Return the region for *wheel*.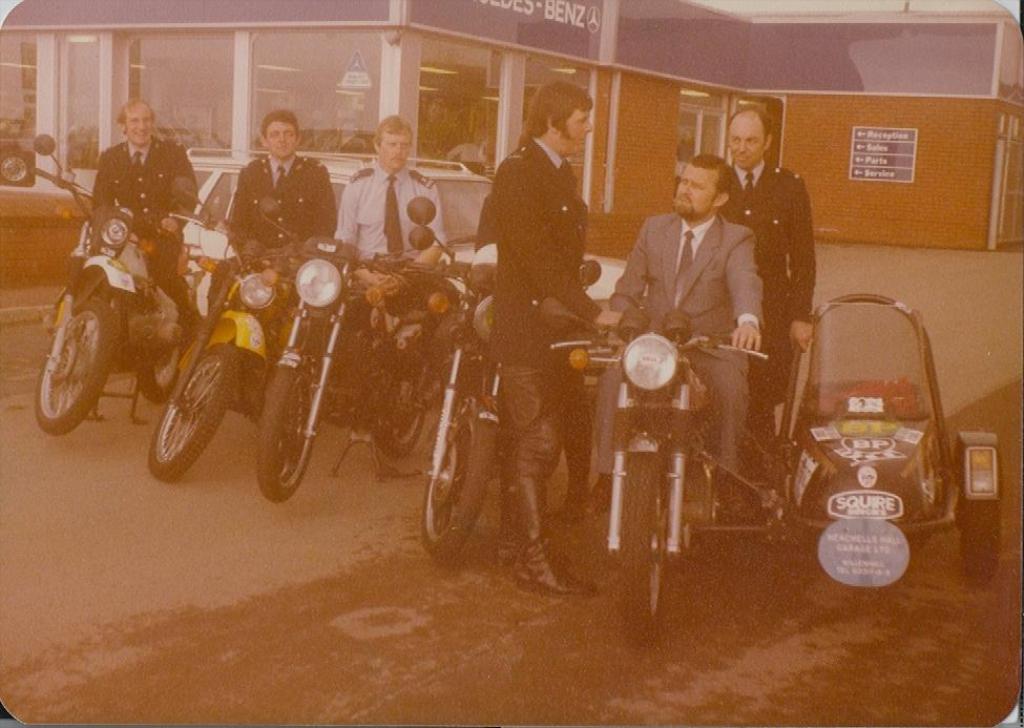
[2, 153, 33, 197].
